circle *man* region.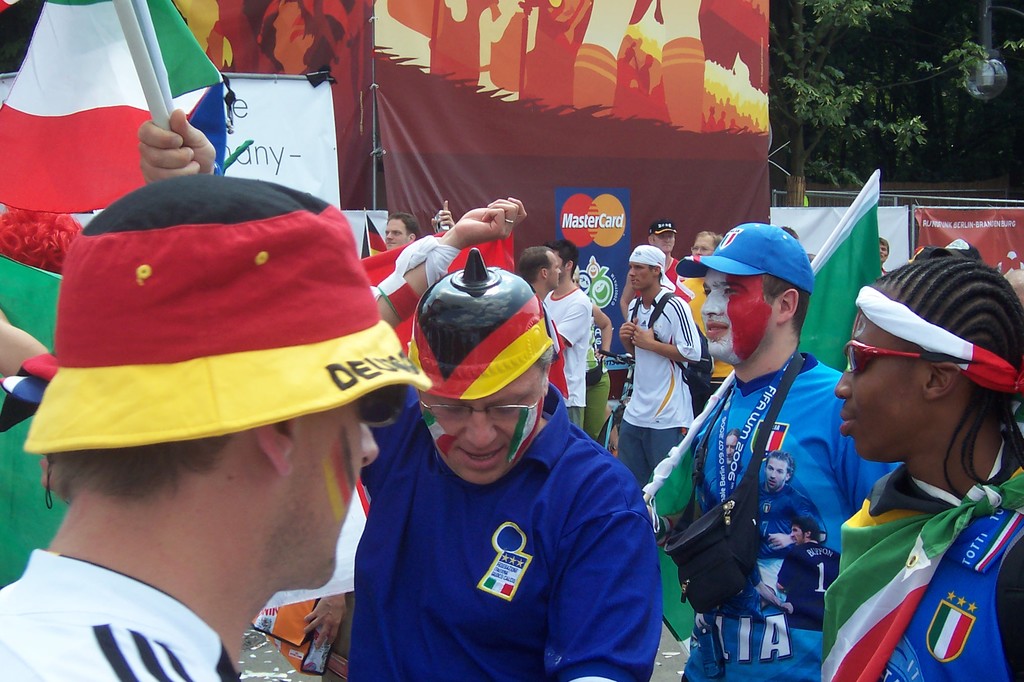
Region: l=667, t=231, r=739, b=416.
